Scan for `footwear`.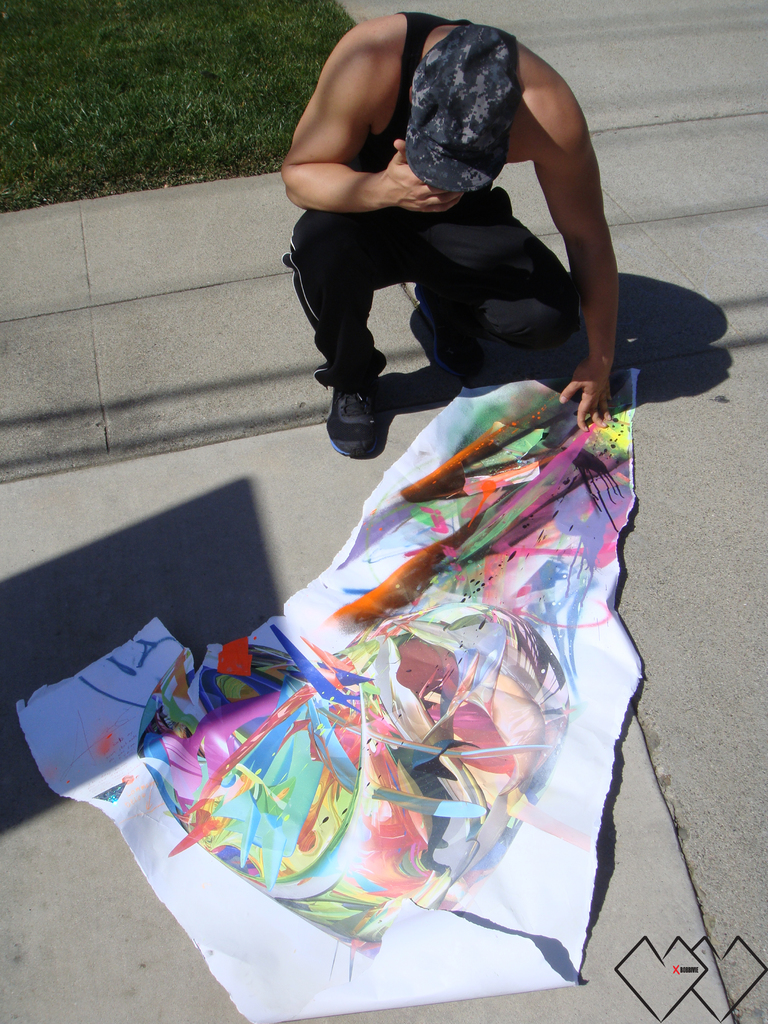
Scan result: <bbox>324, 375, 387, 469</bbox>.
